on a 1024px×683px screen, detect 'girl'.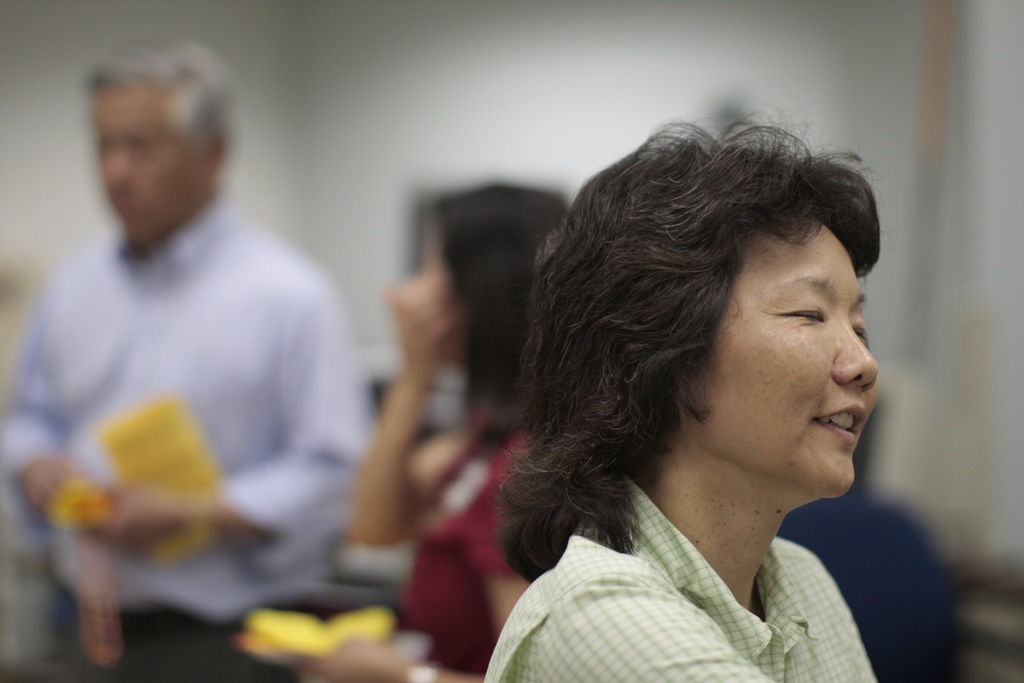
(474,104,880,682).
